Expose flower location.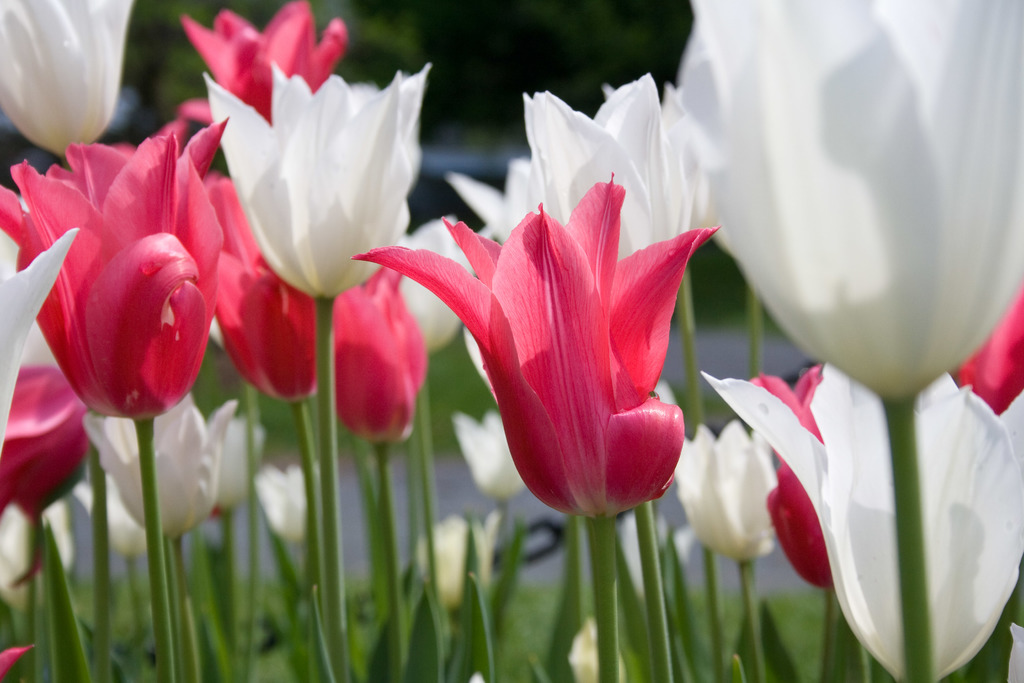
Exposed at x1=394 y1=156 x2=715 y2=529.
